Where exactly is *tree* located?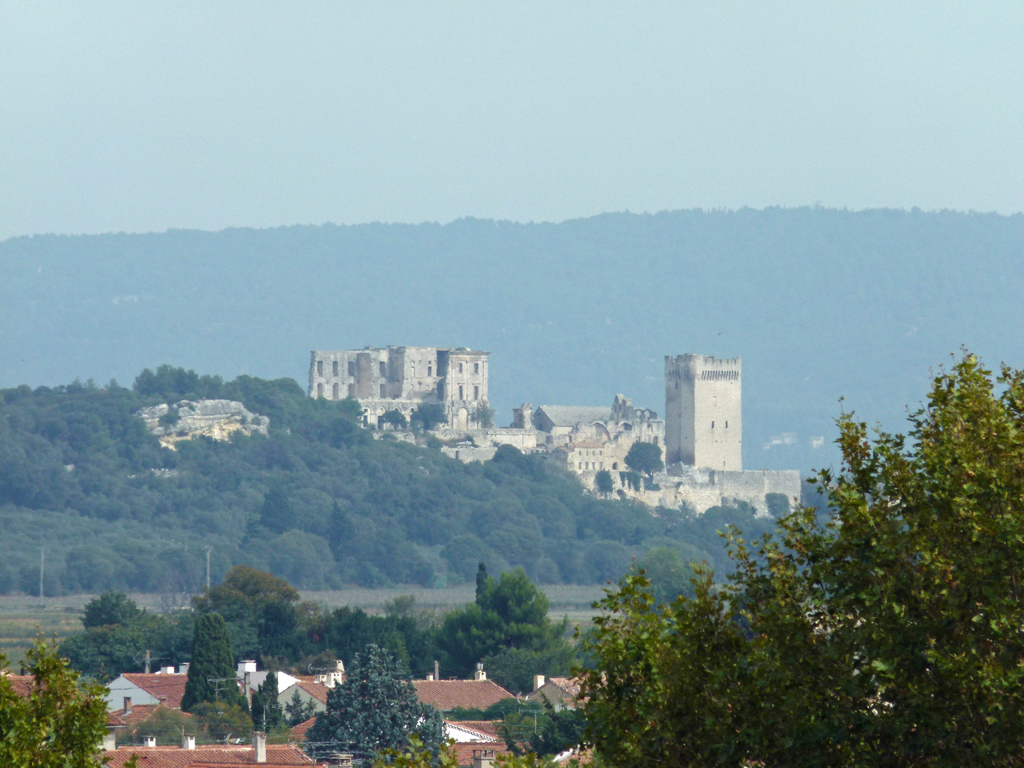
Its bounding box is [618, 437, 667, 486].
